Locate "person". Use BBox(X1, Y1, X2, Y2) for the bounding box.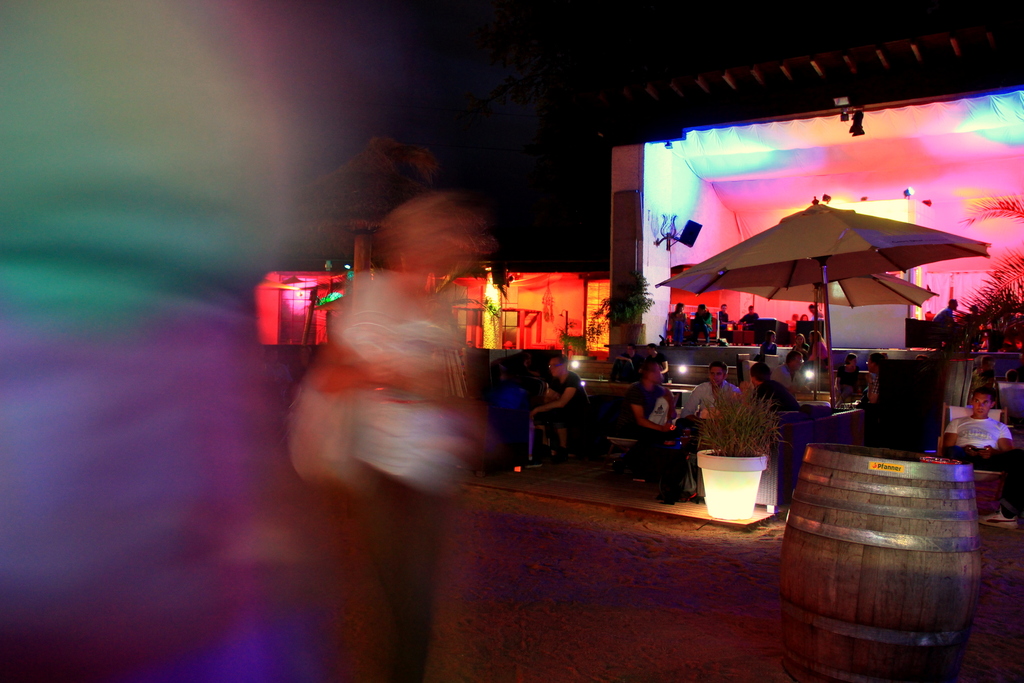
BBox(543, 352, 590, 464).
